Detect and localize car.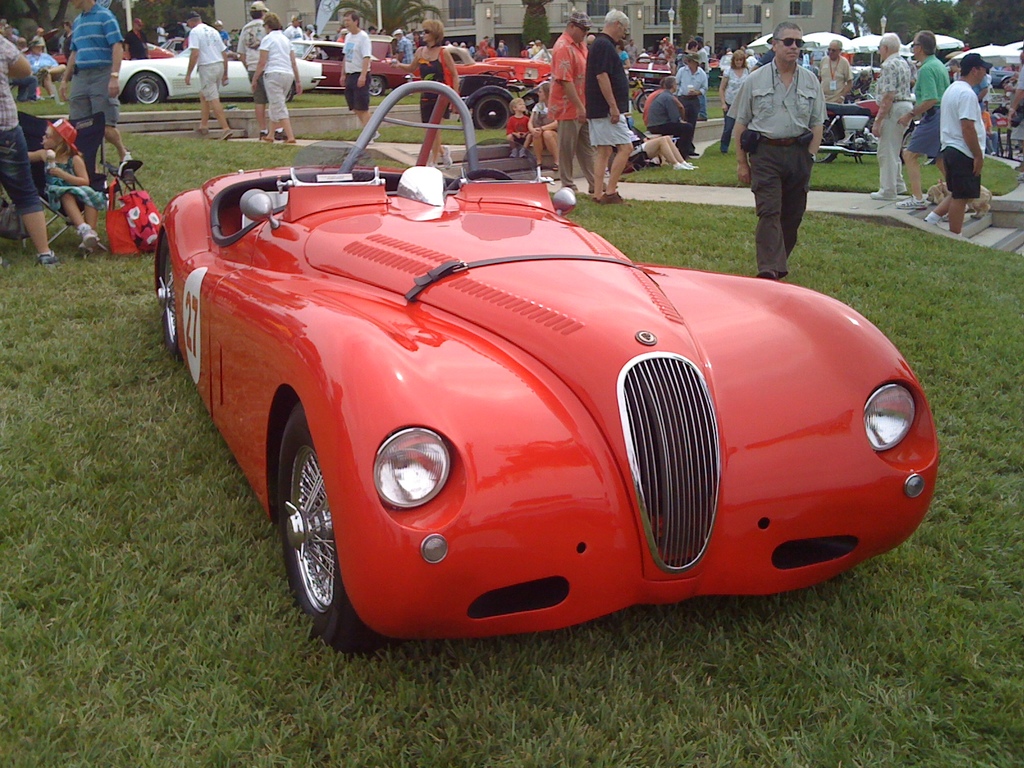
Localized at rect(335, 13, 419, 49).
